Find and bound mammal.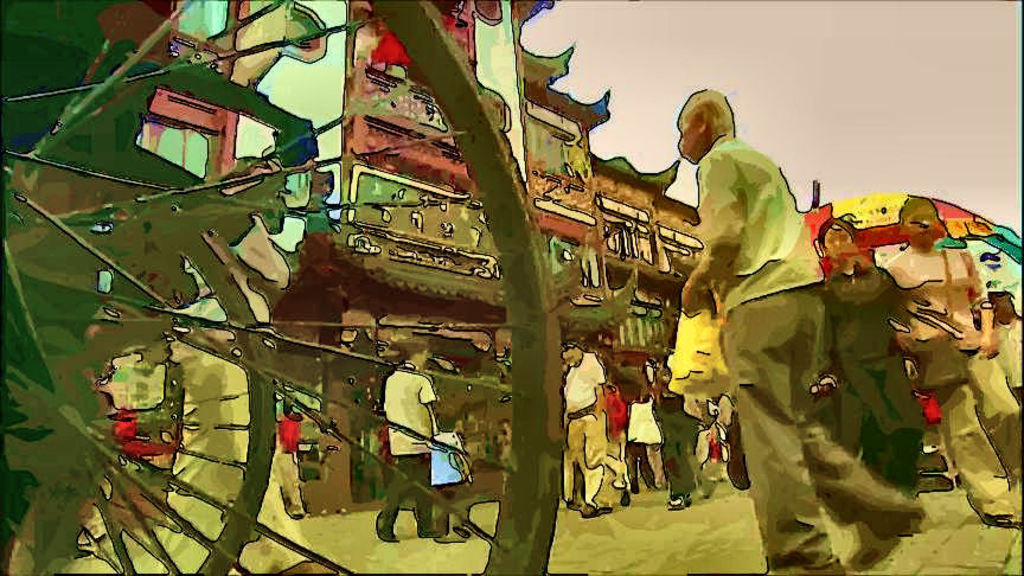
Bound: <bbox>878, 188, 1023, 529</bbox>.
